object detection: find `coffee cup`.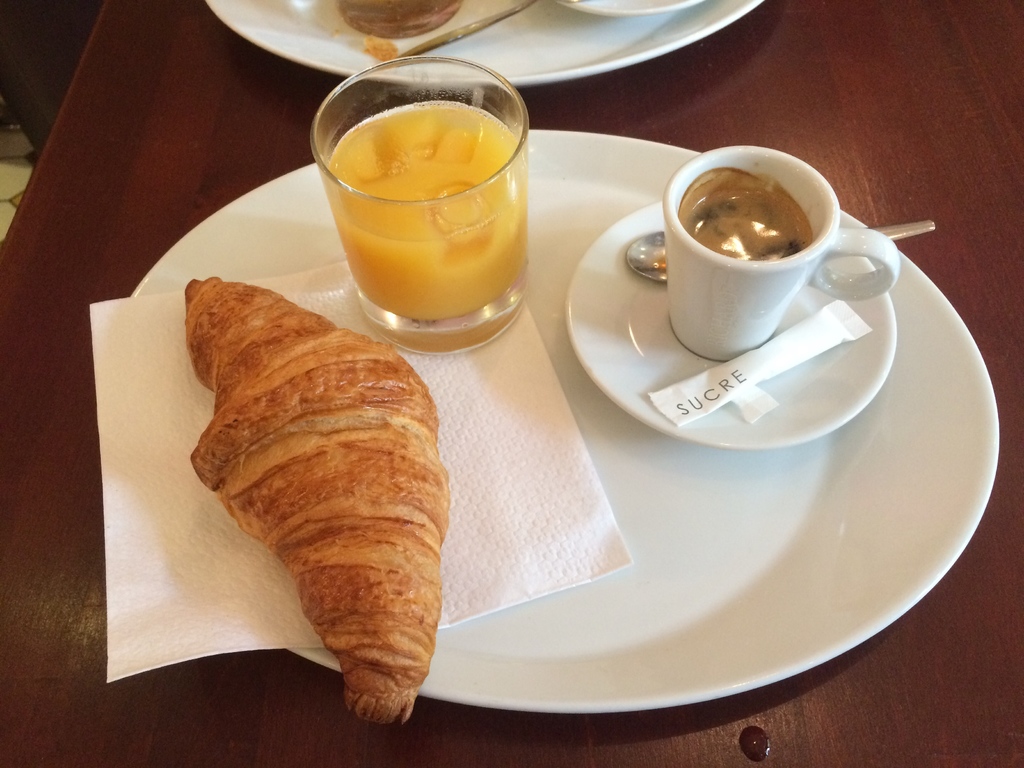
bbox(661, 145, 898, 362).
